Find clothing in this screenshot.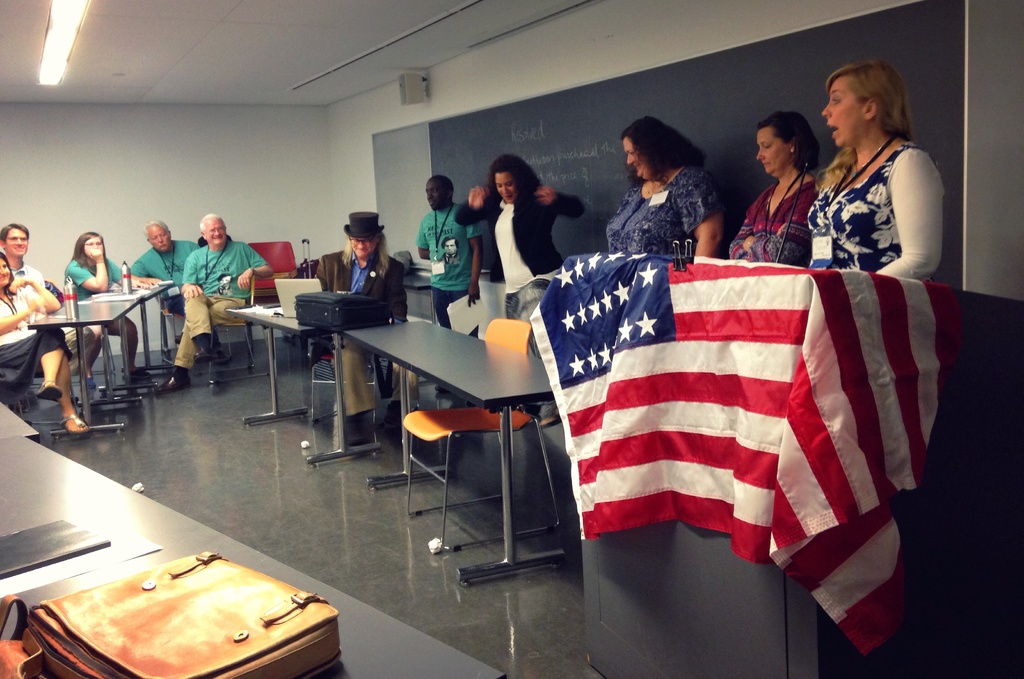
The bounding box for clothing is {"x1": 170, "y1": 238, "x2": 269, "y2": 369}.
